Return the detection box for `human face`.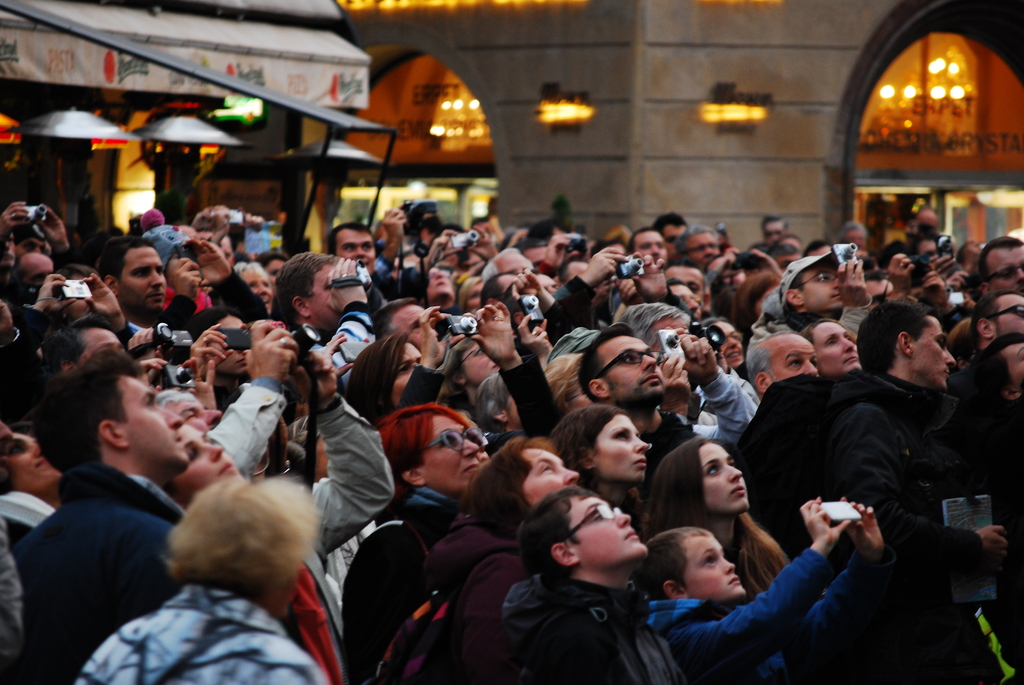
left=588, top=407, right=654, bottom=487.
